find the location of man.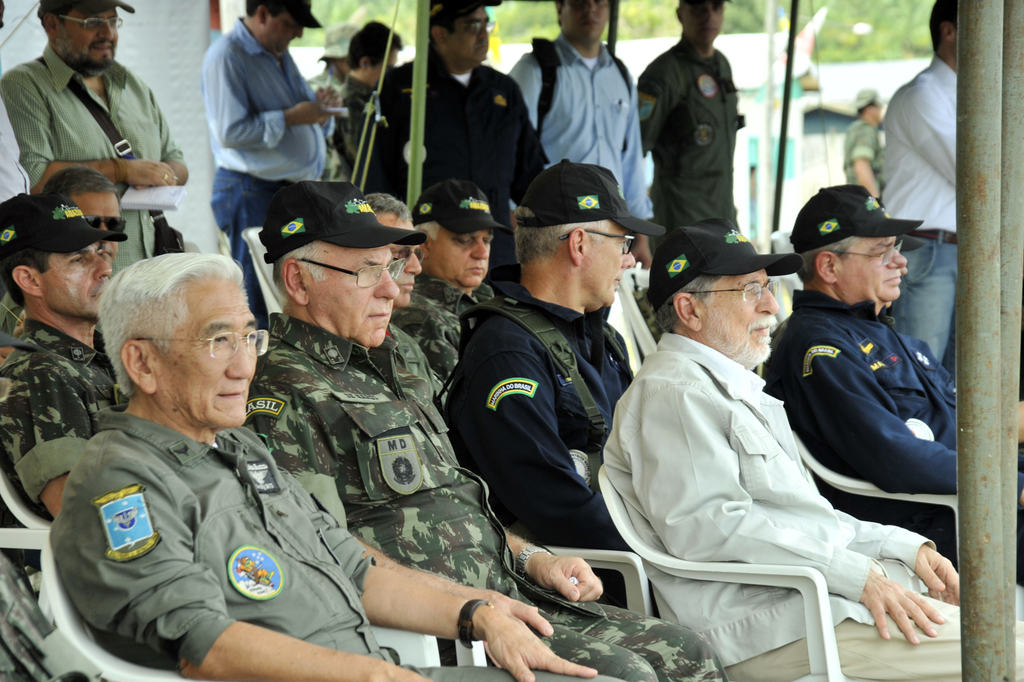
Location: crop(0, 0, 198, 245).
